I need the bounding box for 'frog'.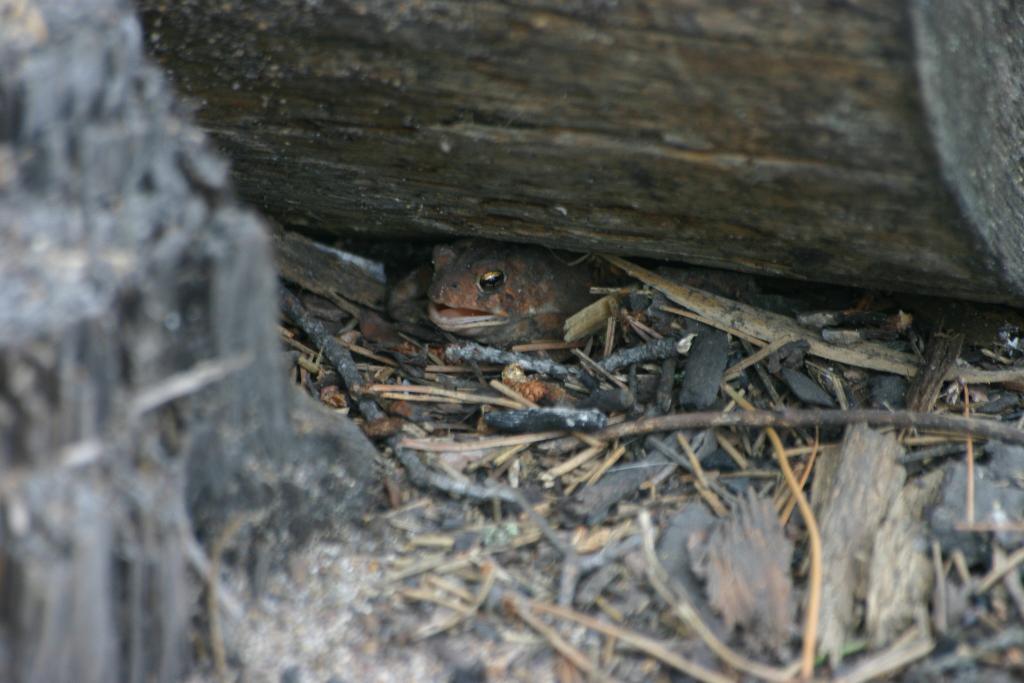
Here it is: {"left": 386, "top": 233, "right": 628, "bottom": 352}.
